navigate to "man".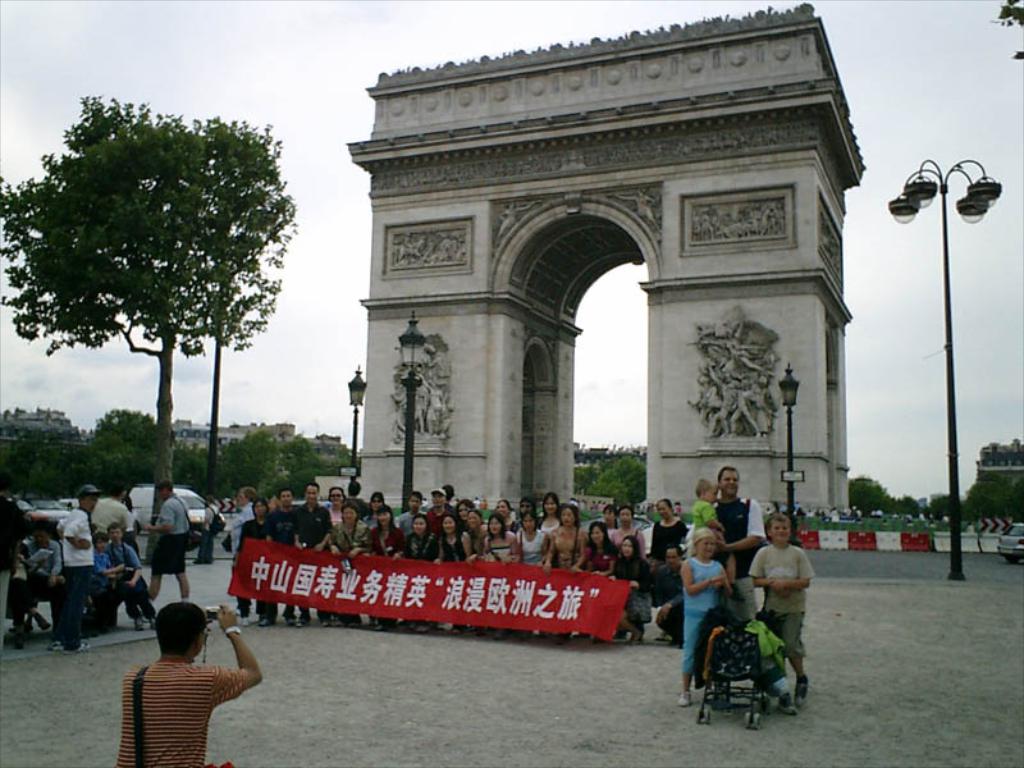
Navigation target: {"x1": 347, "y1": 477, "x2": 361, "y2": 499}.
